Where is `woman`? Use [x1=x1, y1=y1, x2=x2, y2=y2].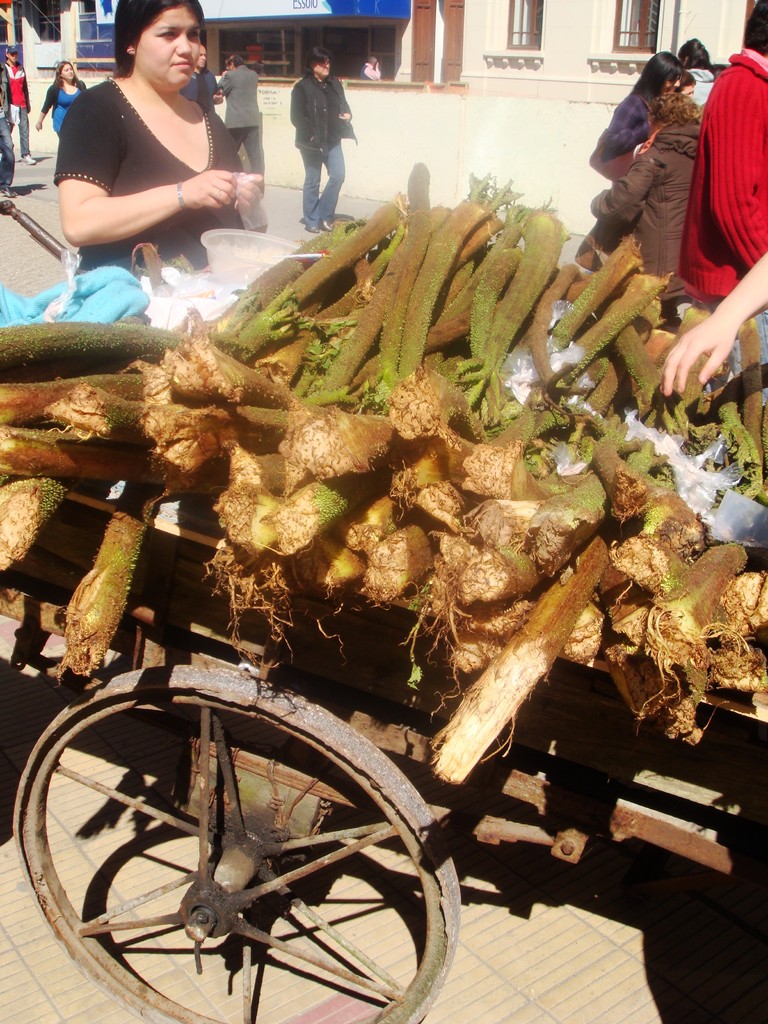
[x1=582, y1=85, x2=705, y2=304].
